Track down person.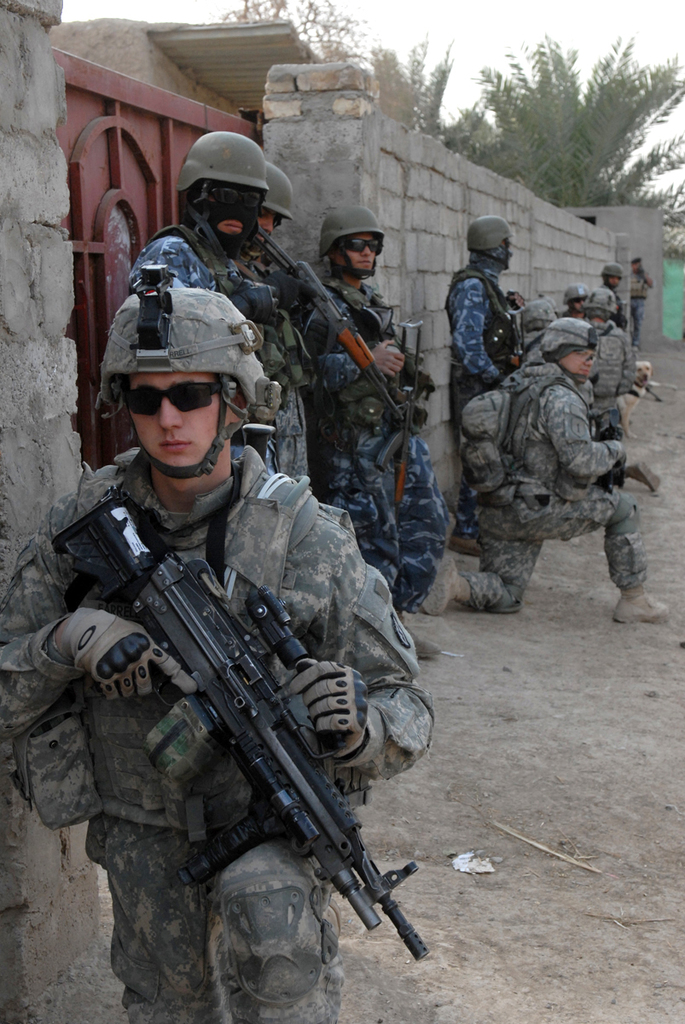
Tracked to <box>238,172,322,388</box>.
